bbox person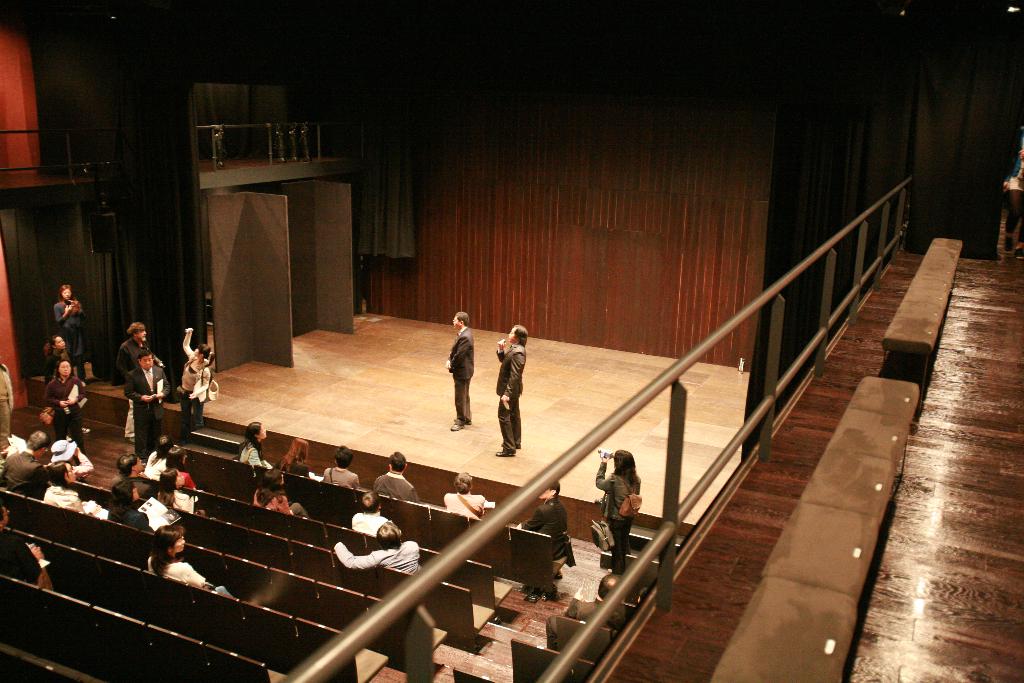
(440, 475, 486, 525)
